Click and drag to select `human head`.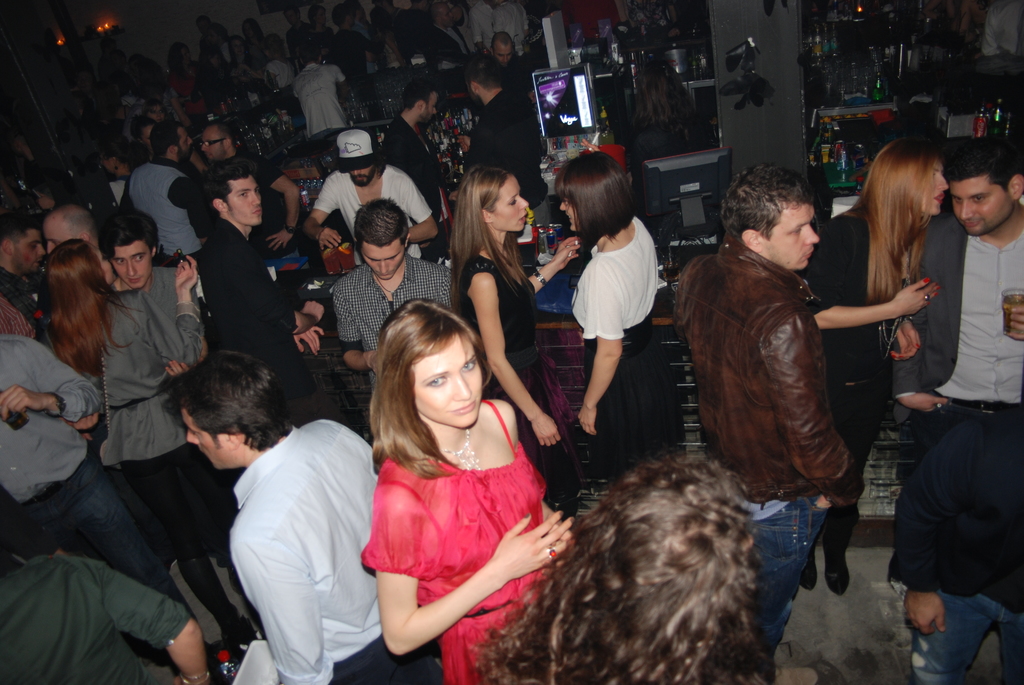
Selection: 308, 3, 326, 28.
